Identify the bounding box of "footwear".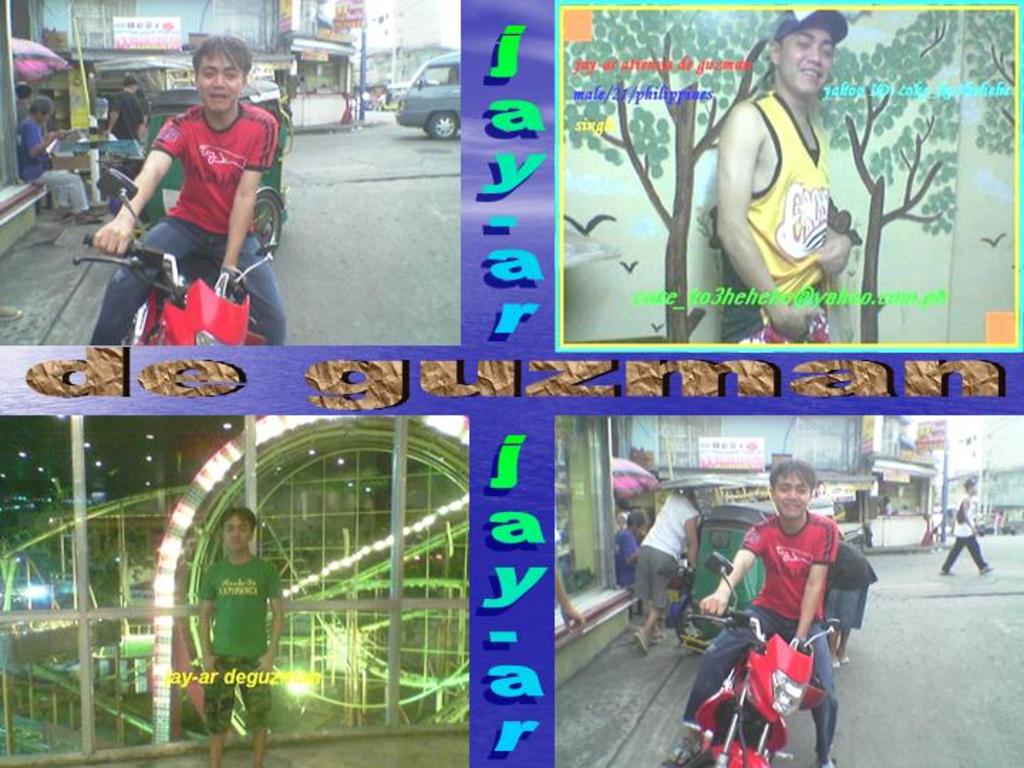
bbox=(981, 562, 993, 572).
